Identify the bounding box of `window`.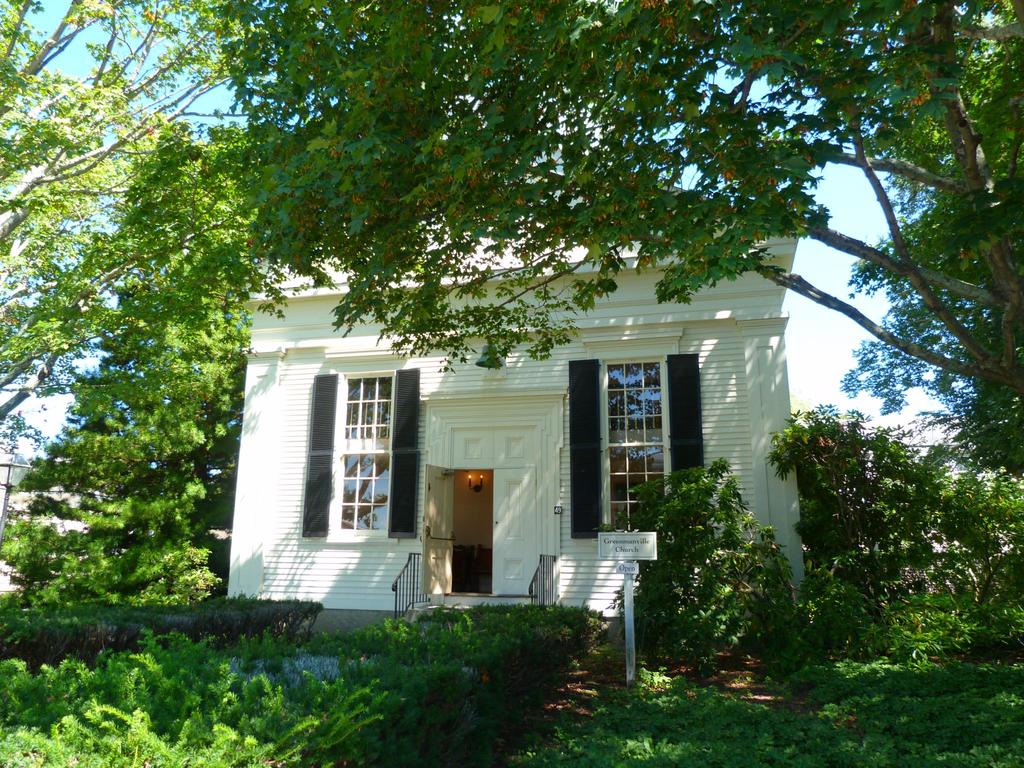
l=580, t=332, r=708, b=537.
